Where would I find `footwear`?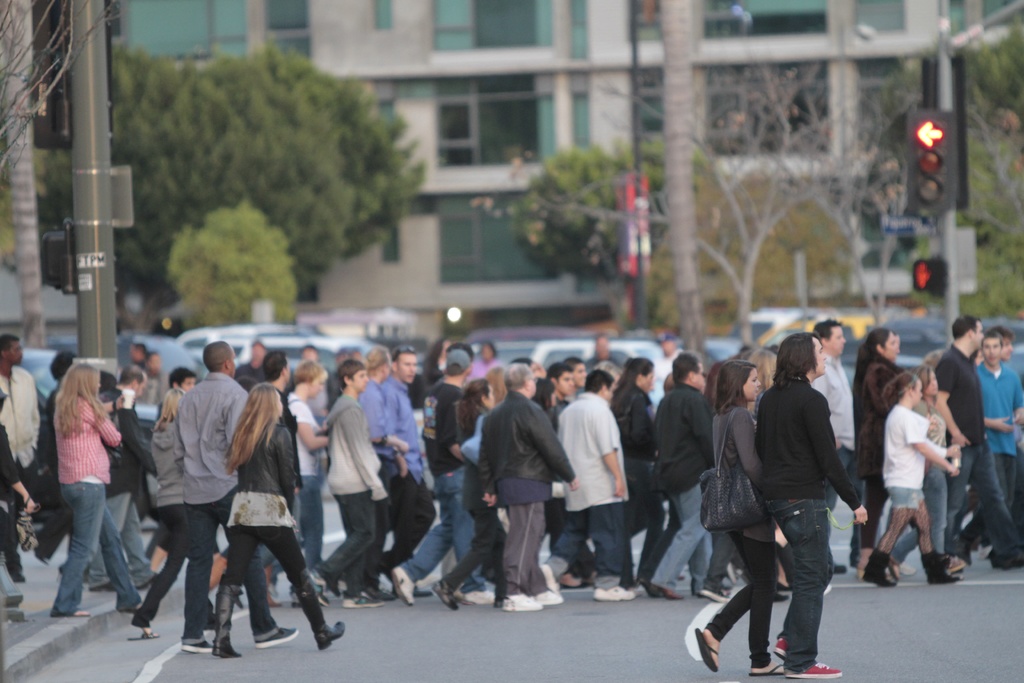
At (x1=253, y1=626, x2=298, y2=646).
